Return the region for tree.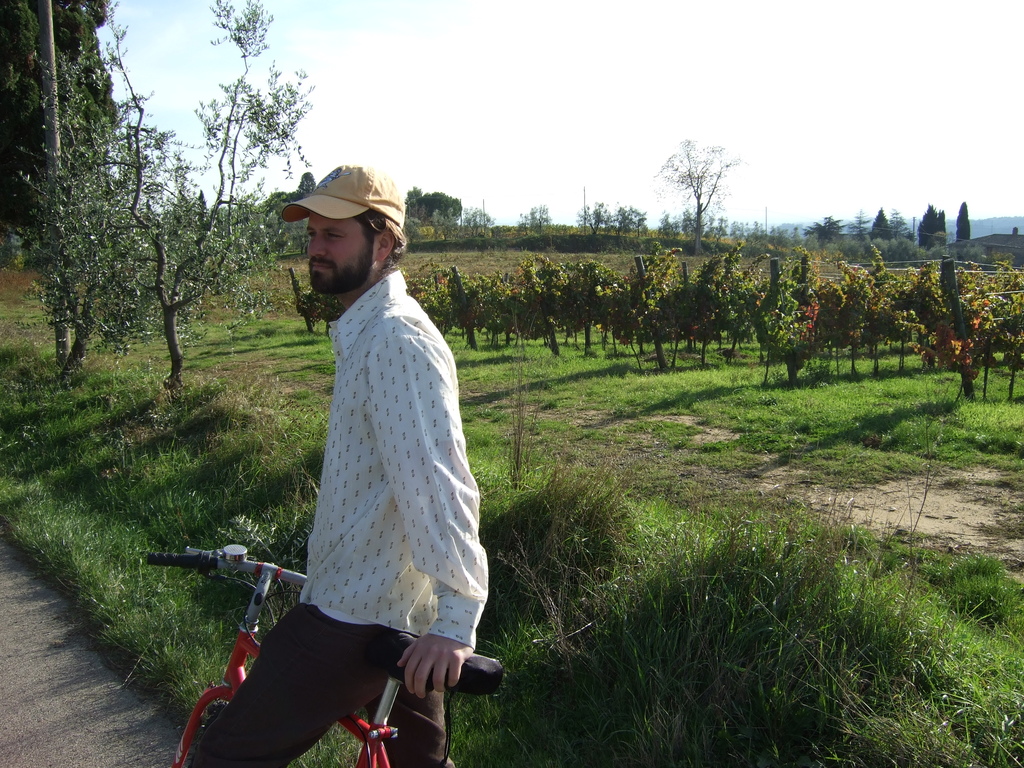
left=18, top=50, right=266, bottom=407.
